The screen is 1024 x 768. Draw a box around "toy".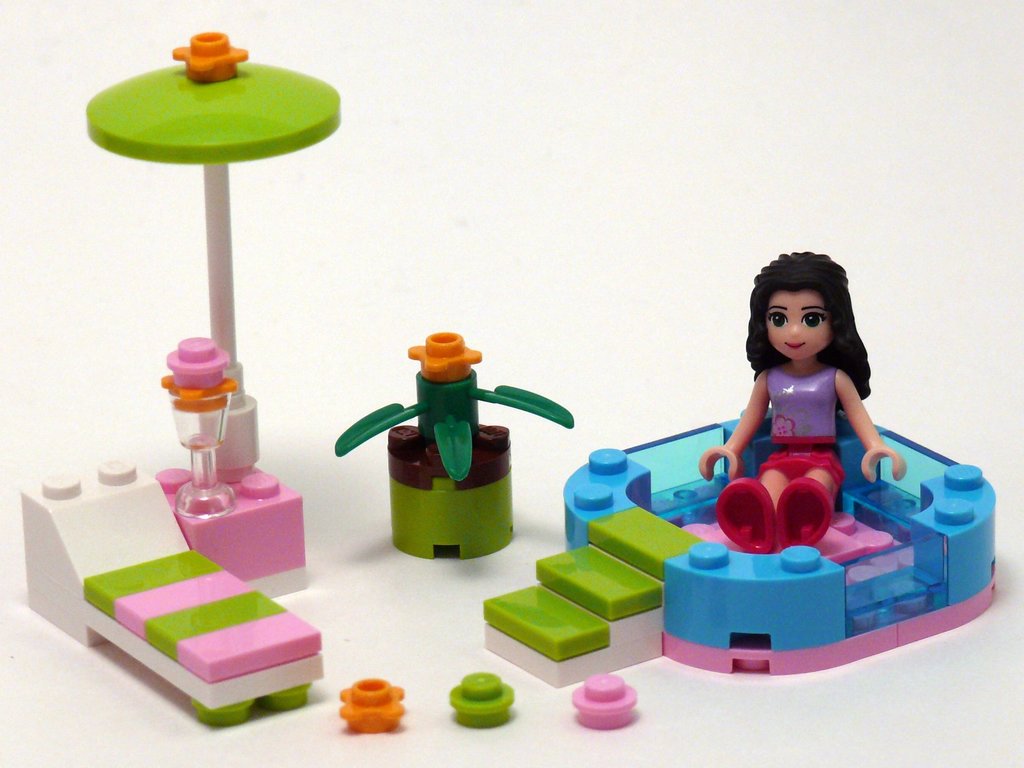
<region>449, 672, 518, 729</region>.
